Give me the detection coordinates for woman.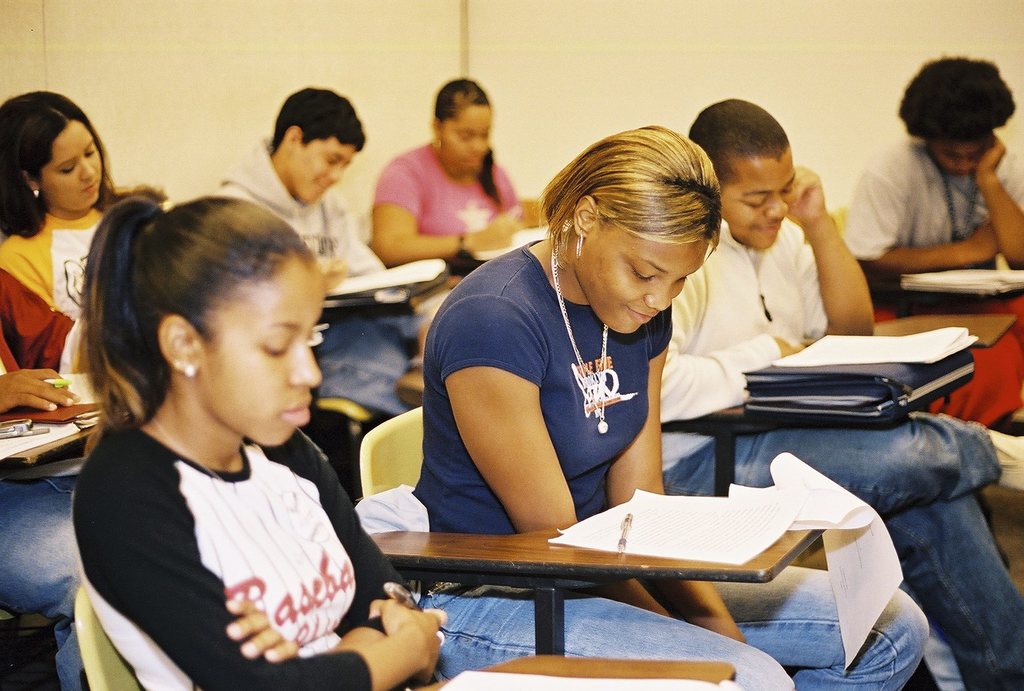
<box>0,86,121,325</box>.
